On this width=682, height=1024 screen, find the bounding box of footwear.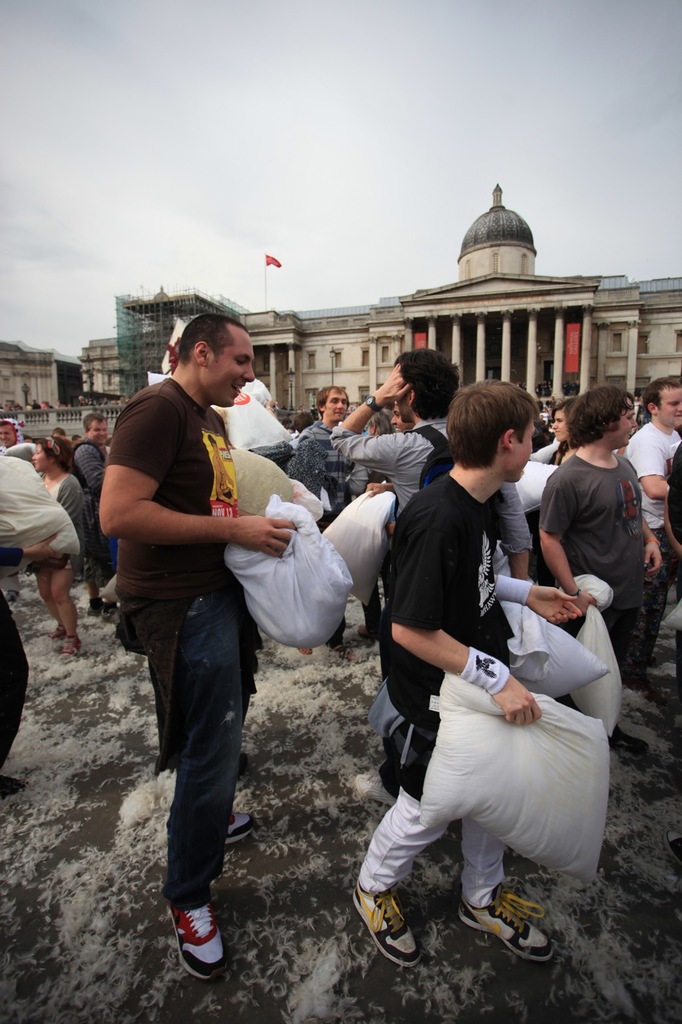
Bounding box: left=457, top=889, right=558, bottom=962.
